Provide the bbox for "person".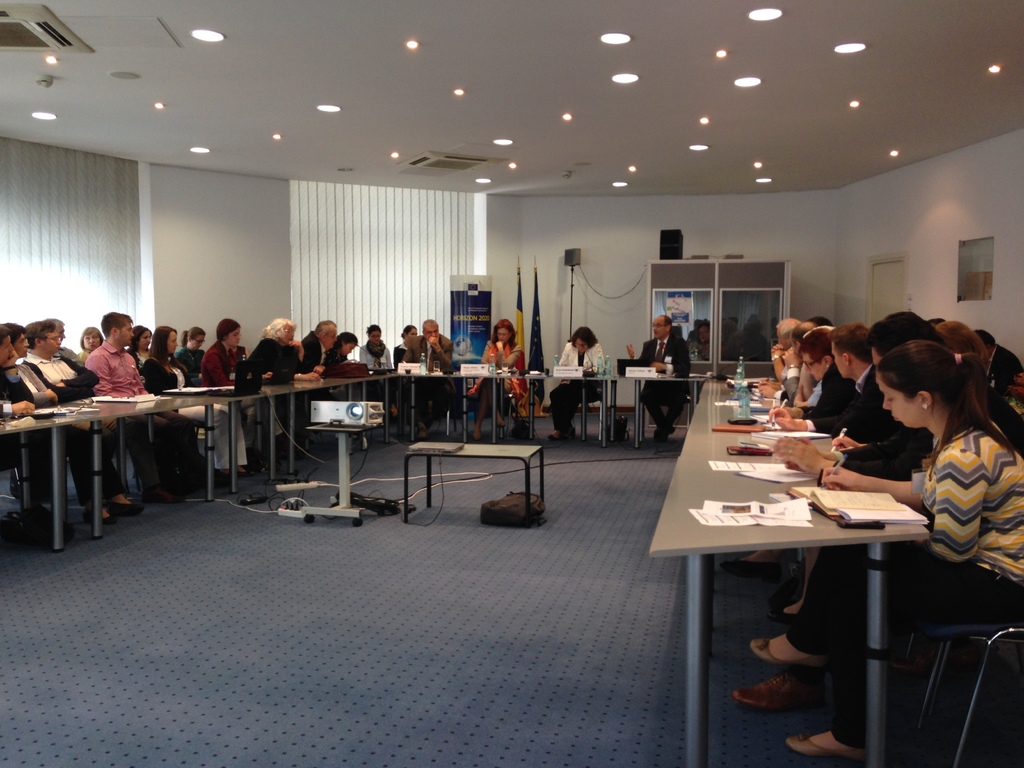
locate(723, 315, 1023, 703).
